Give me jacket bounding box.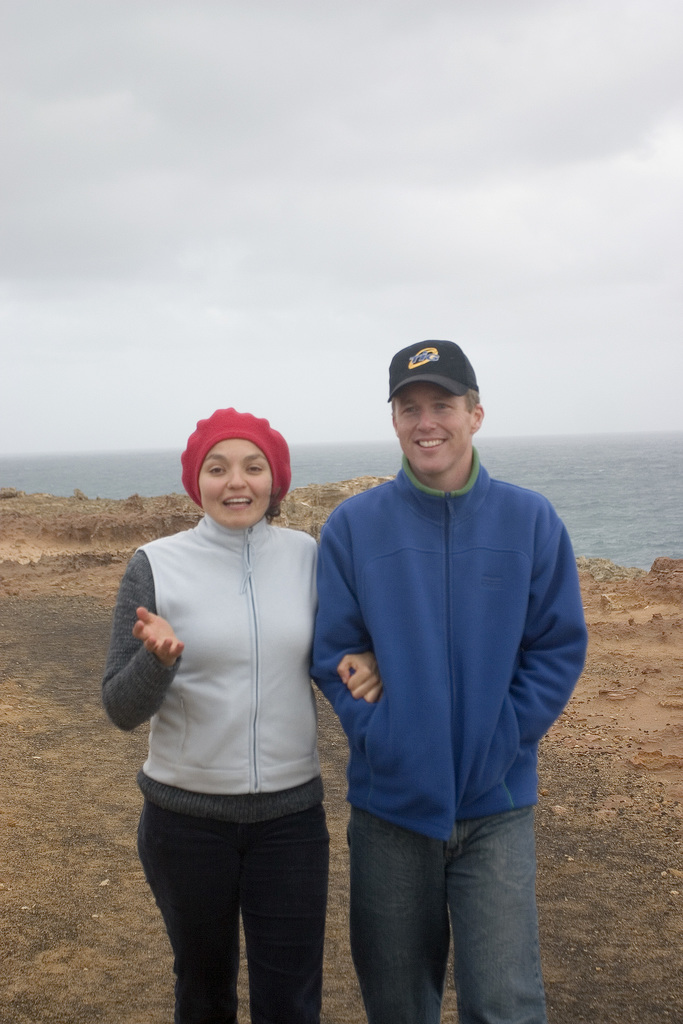
bbox=[134, 511, 320, 798].
